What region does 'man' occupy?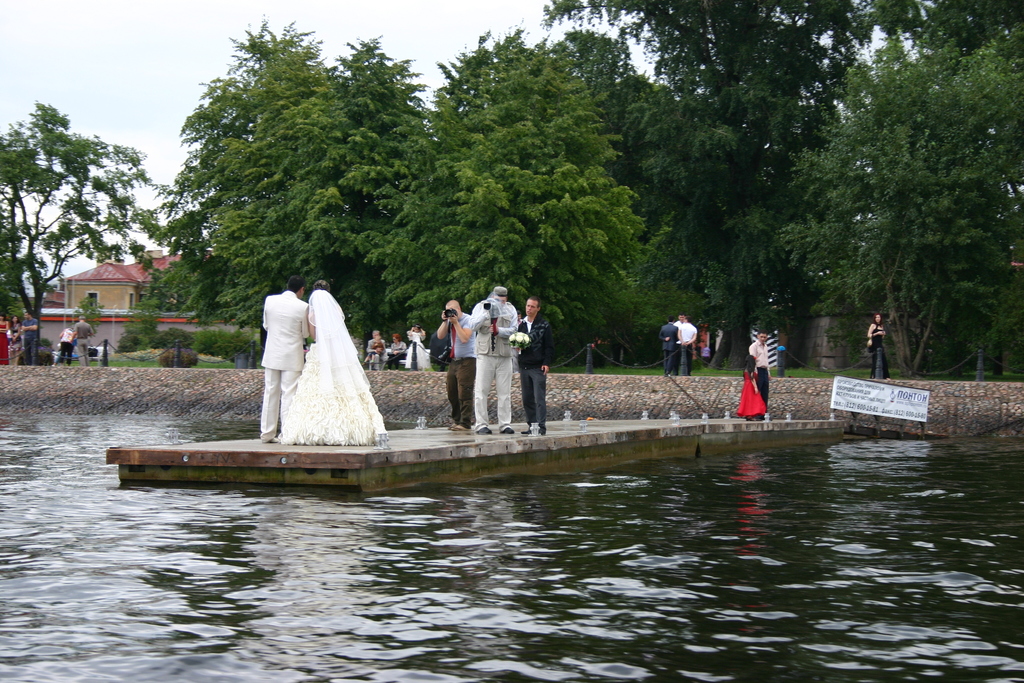
[471,285,521,434].
